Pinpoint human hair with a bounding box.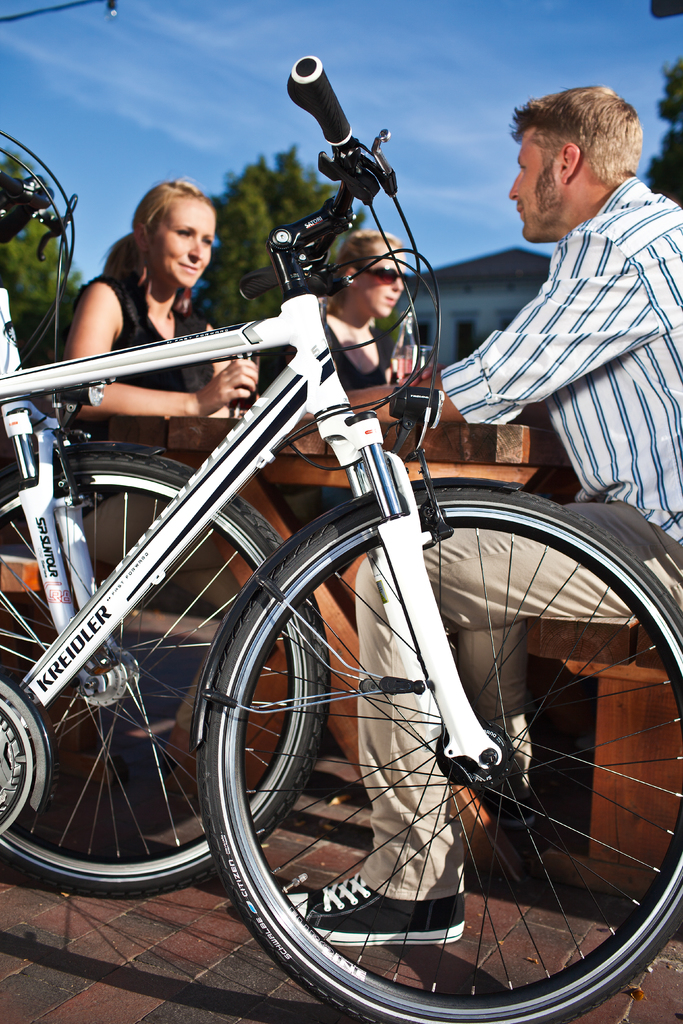
(96, 168, 222, 319).
